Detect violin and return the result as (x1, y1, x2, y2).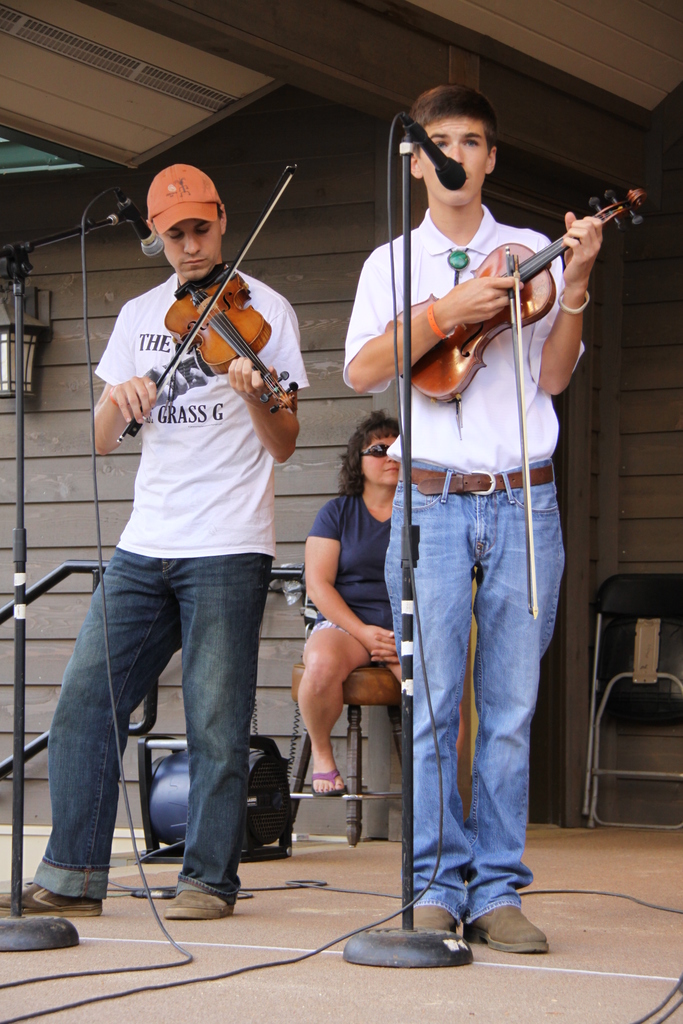
(385, 187, 655, 619).
